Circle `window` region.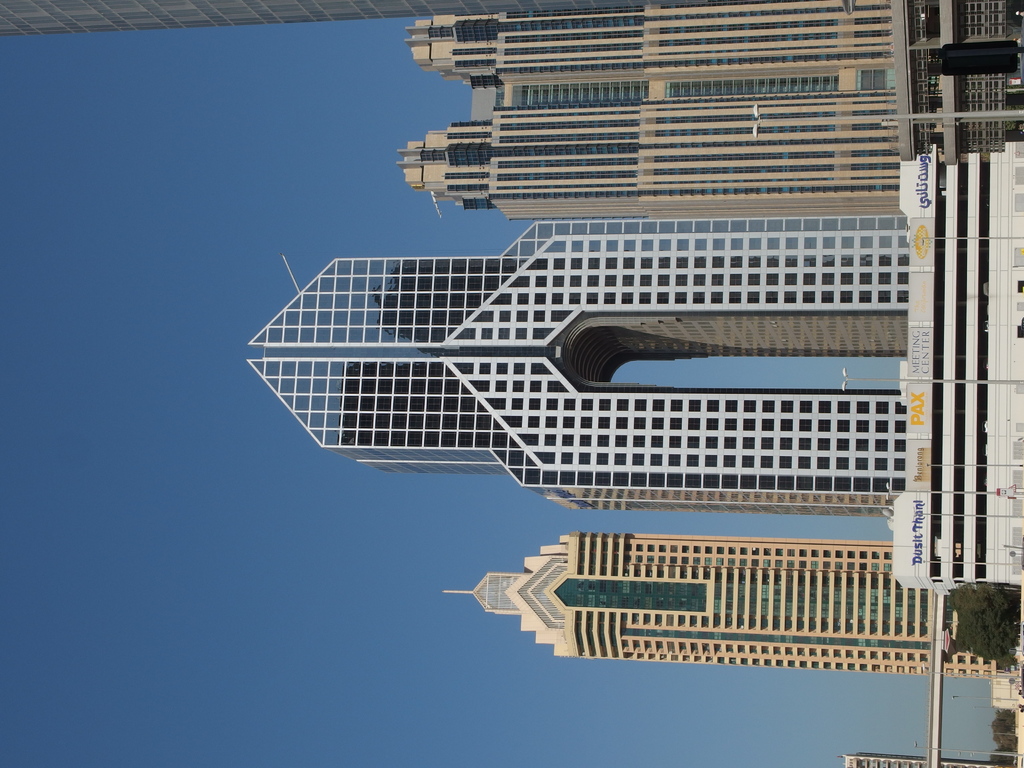
Region: (left=706, top=436, right=718, bottom=448).
